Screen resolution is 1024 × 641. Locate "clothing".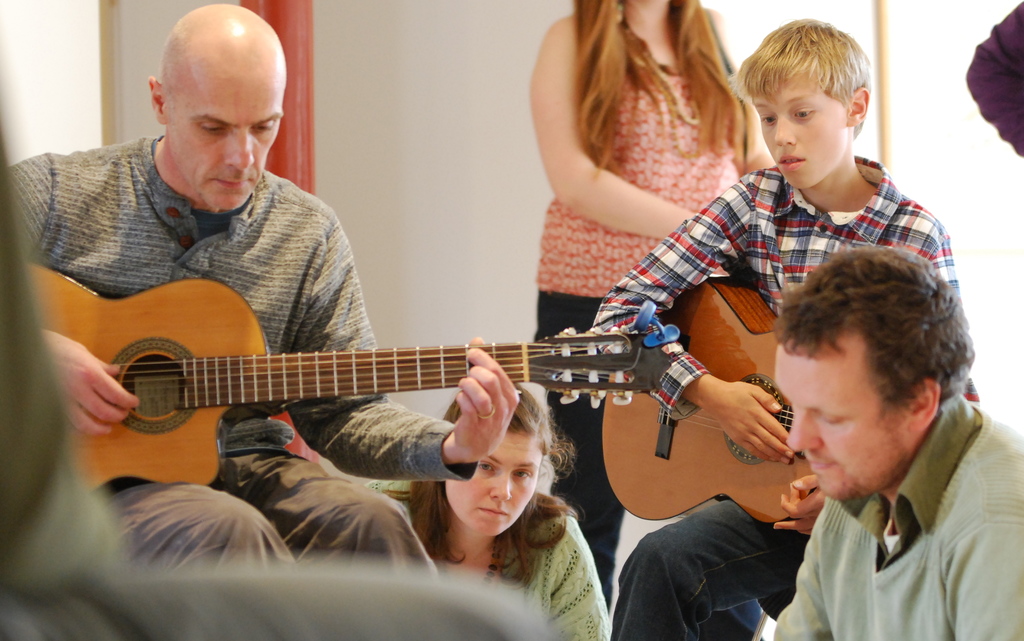
left=539, top=0, right=739, bottom=601.
